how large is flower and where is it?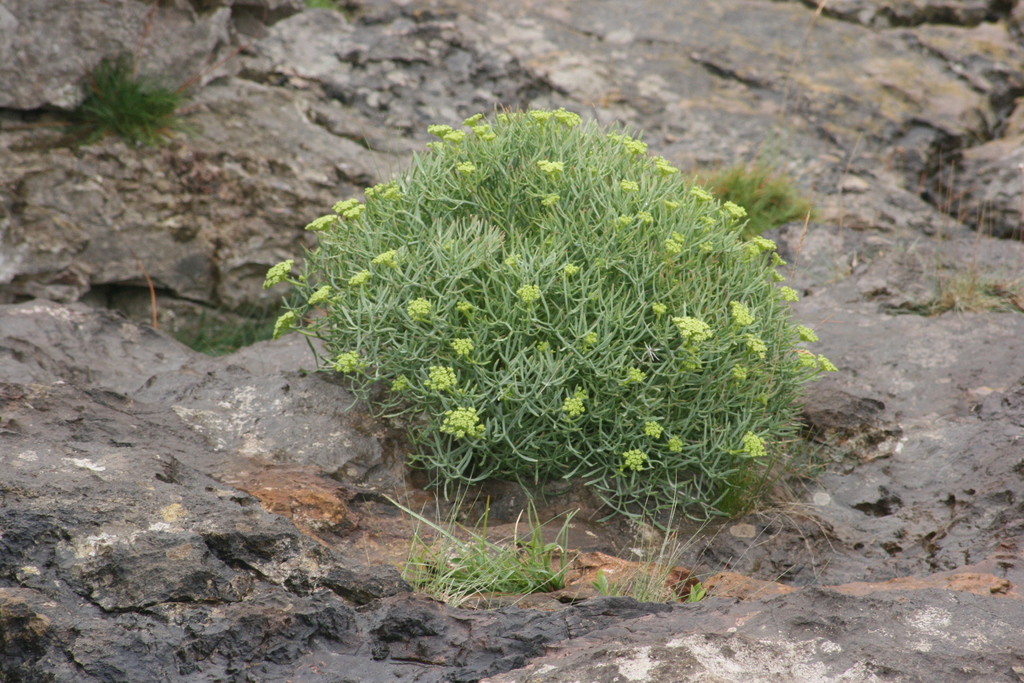
Bounding box: 464:113:476:128.
